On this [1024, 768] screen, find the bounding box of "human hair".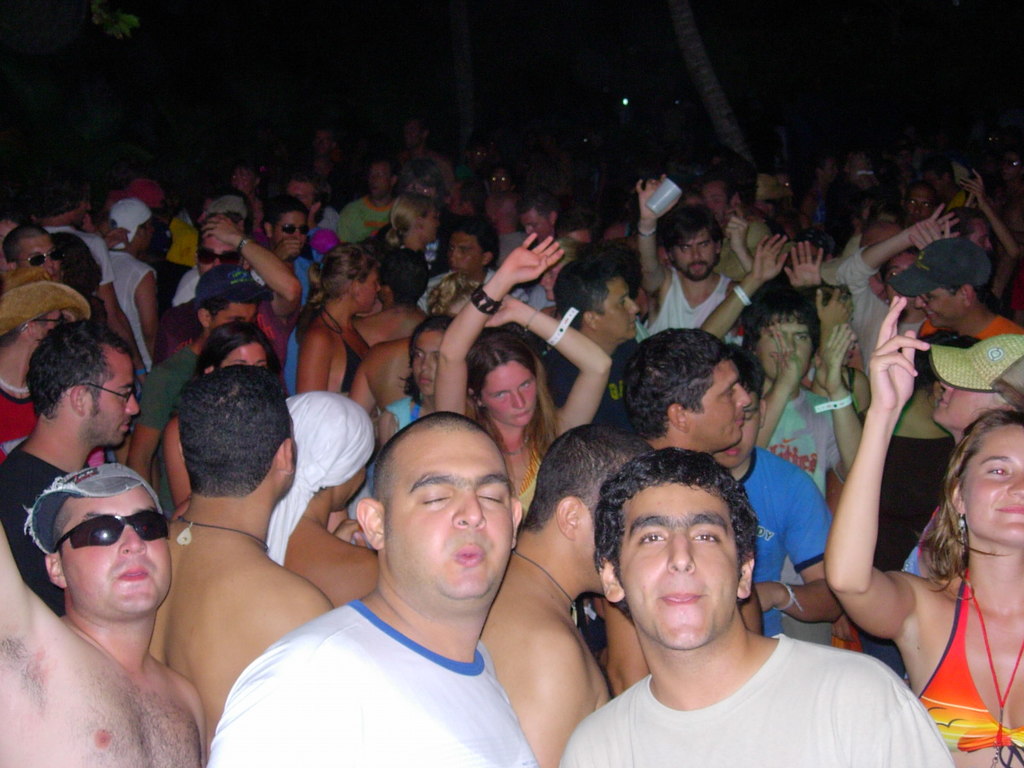
Bounding box: [444, 216, 500, 274].
